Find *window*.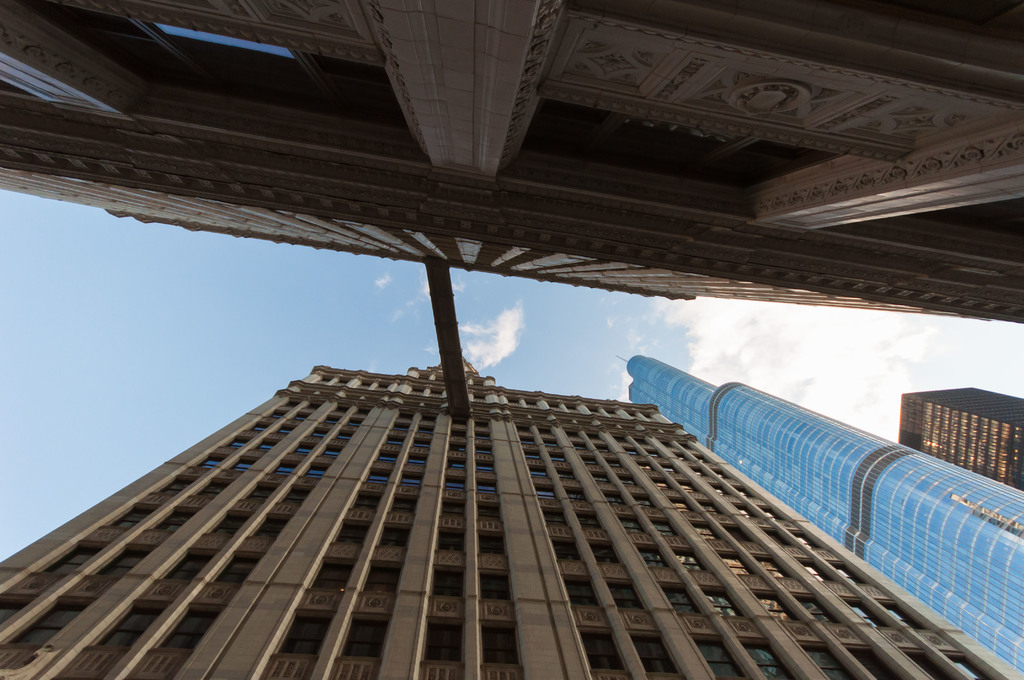
x1=692 y1=642 x2=744 y2=679.
